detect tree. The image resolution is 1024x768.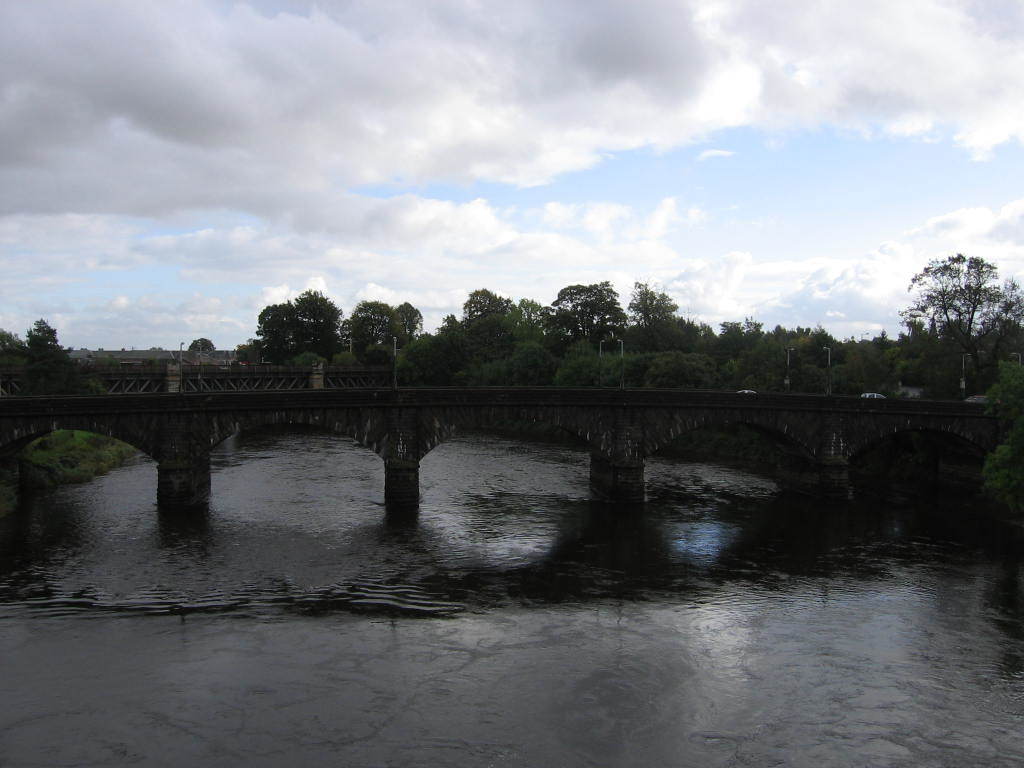
<box>363,339,393,363</box>.
